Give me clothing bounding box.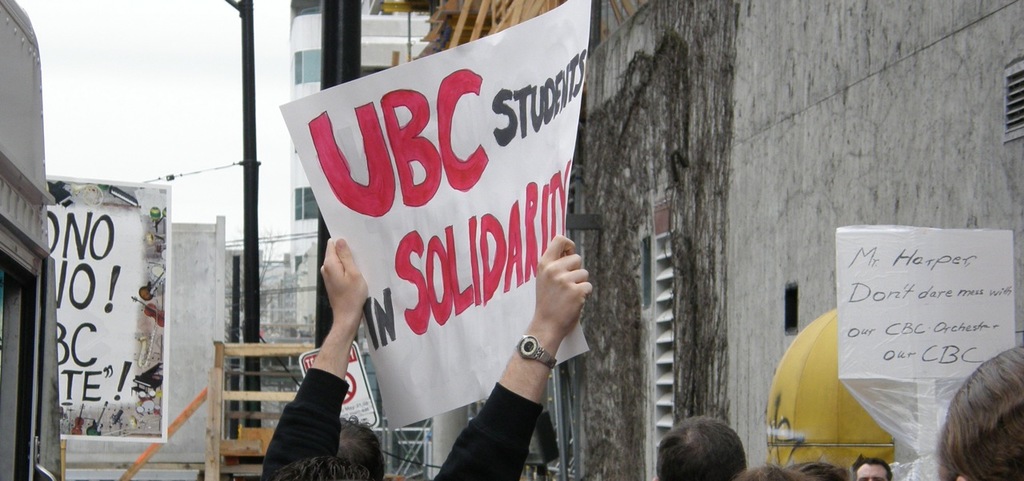
<bbox>262, 371, 547, 480</bbox>.
